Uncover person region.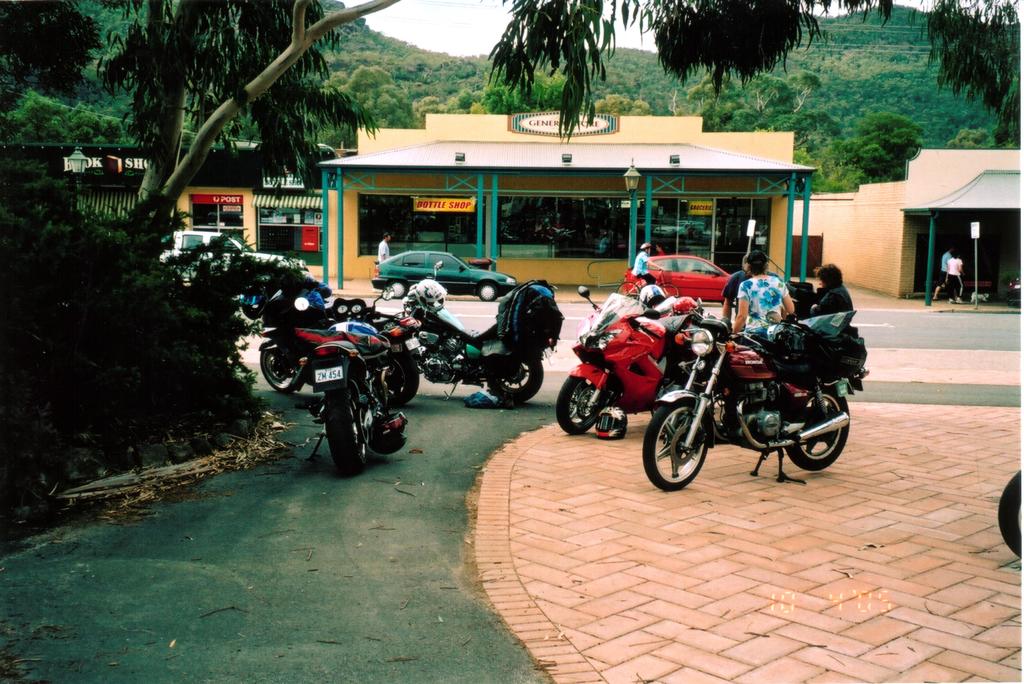
Uncovered: BBox(806, 261, 851, 318).
